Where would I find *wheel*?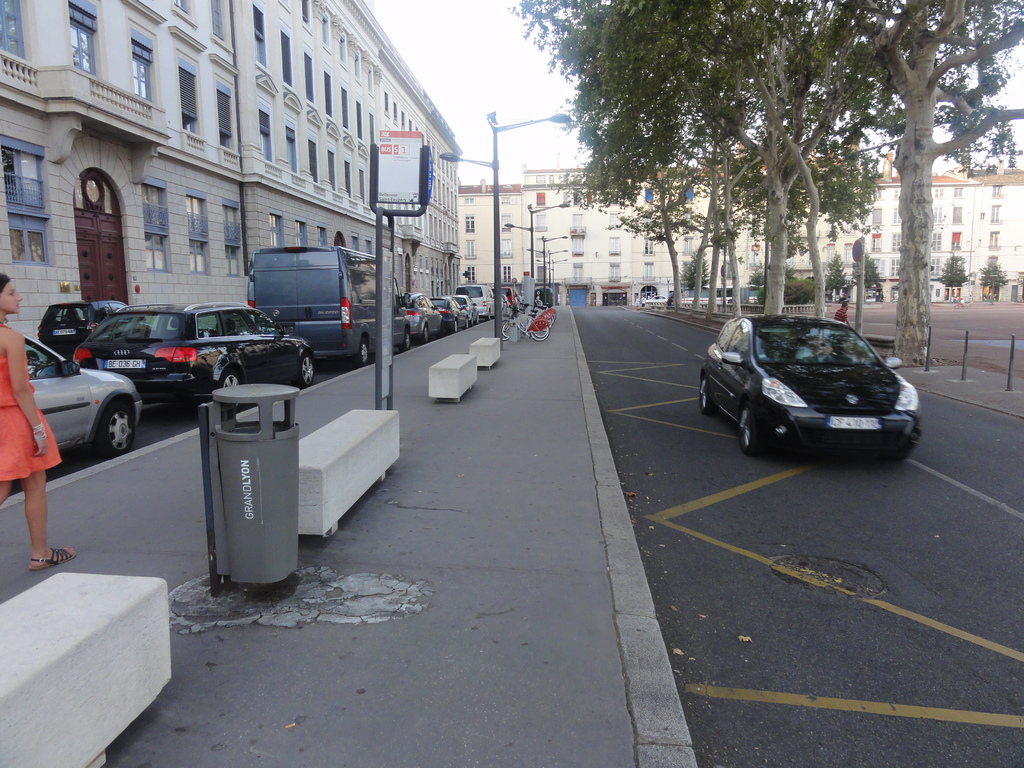
At <bbox>953, 303, 960, 310</bbox>.
